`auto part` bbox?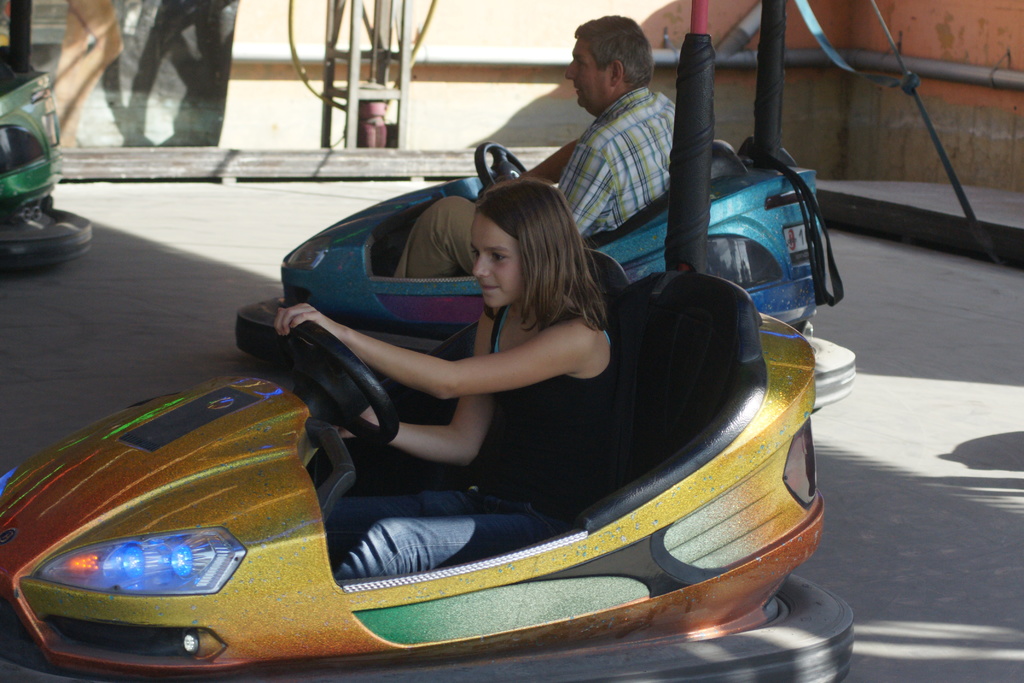
detection(40, 523, 268, 630)
